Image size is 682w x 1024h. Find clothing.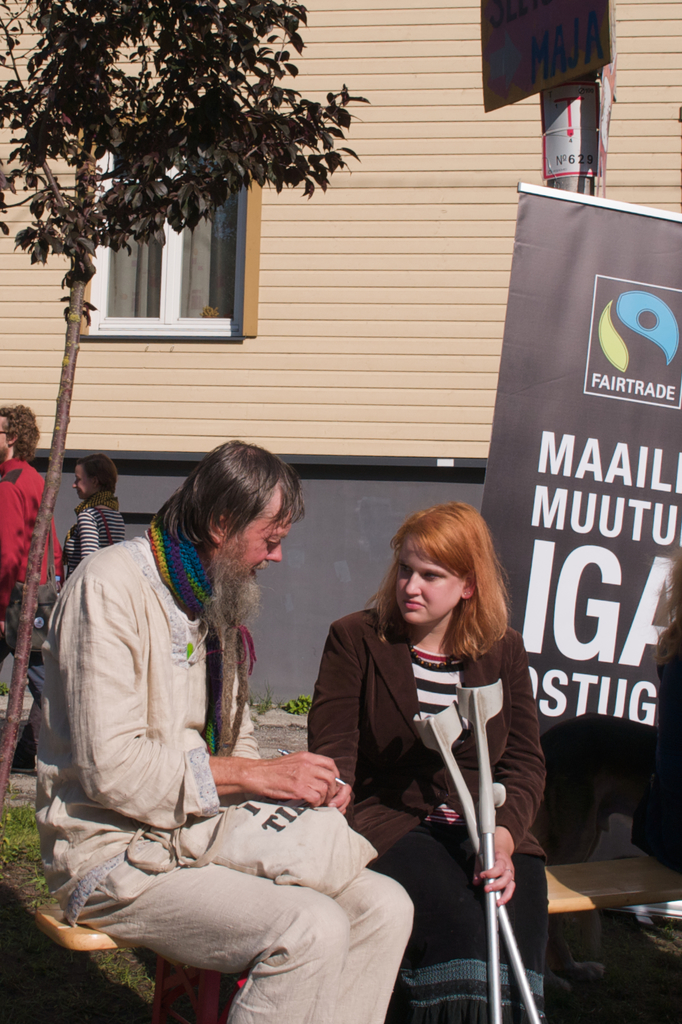
[x1=58, y1=489, x2=126, y2=572].
